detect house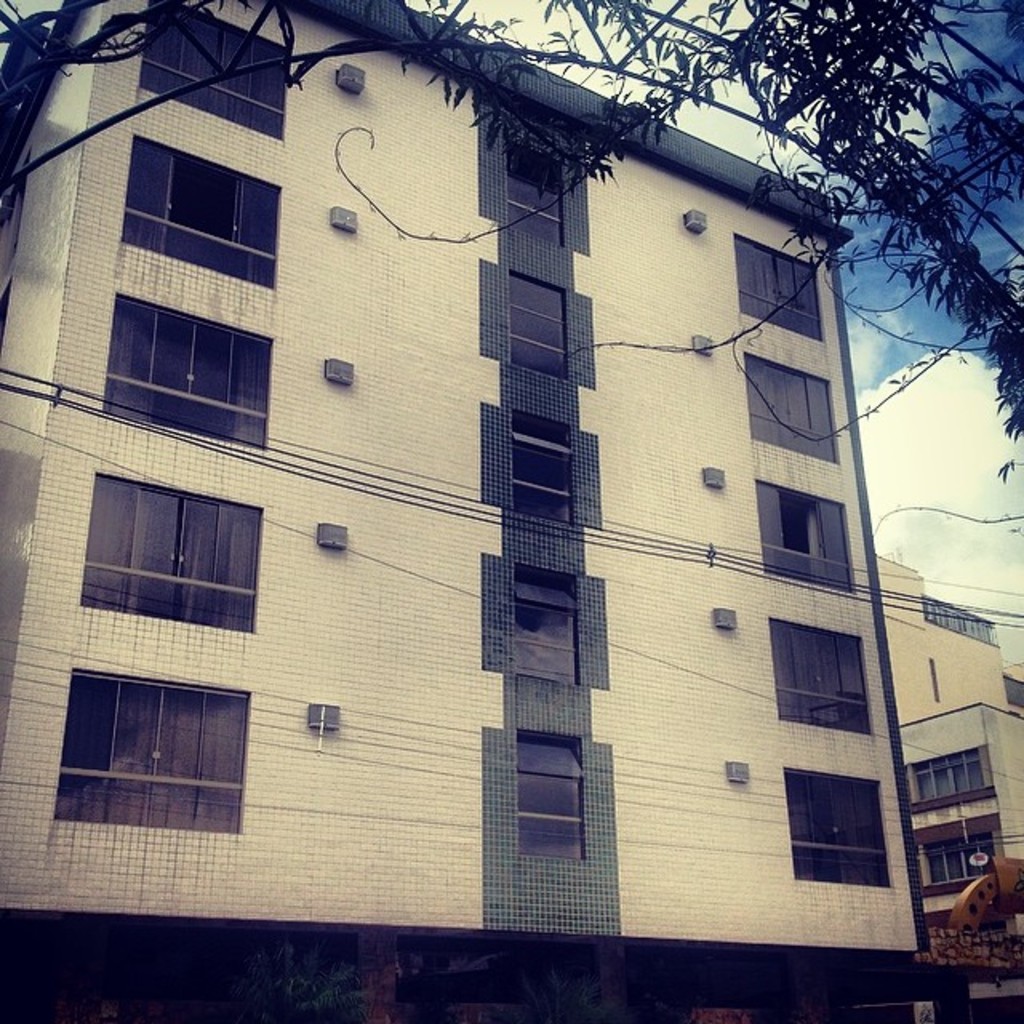
(0,3,926,1011)
